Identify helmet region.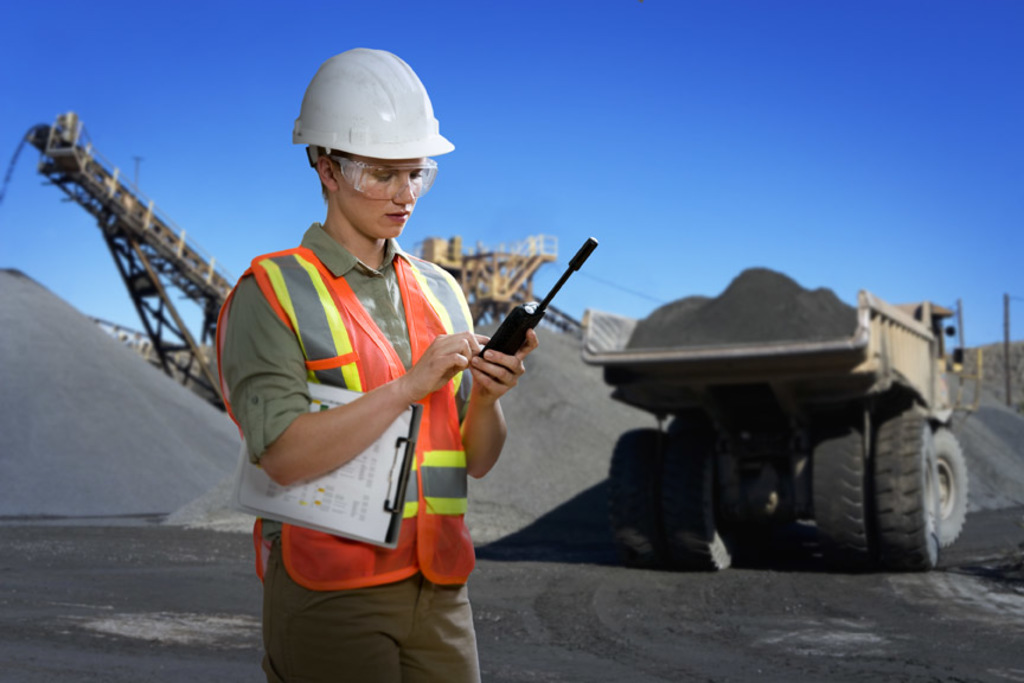
Region: (x1=288, y1=45, x2=457, y2=158).
